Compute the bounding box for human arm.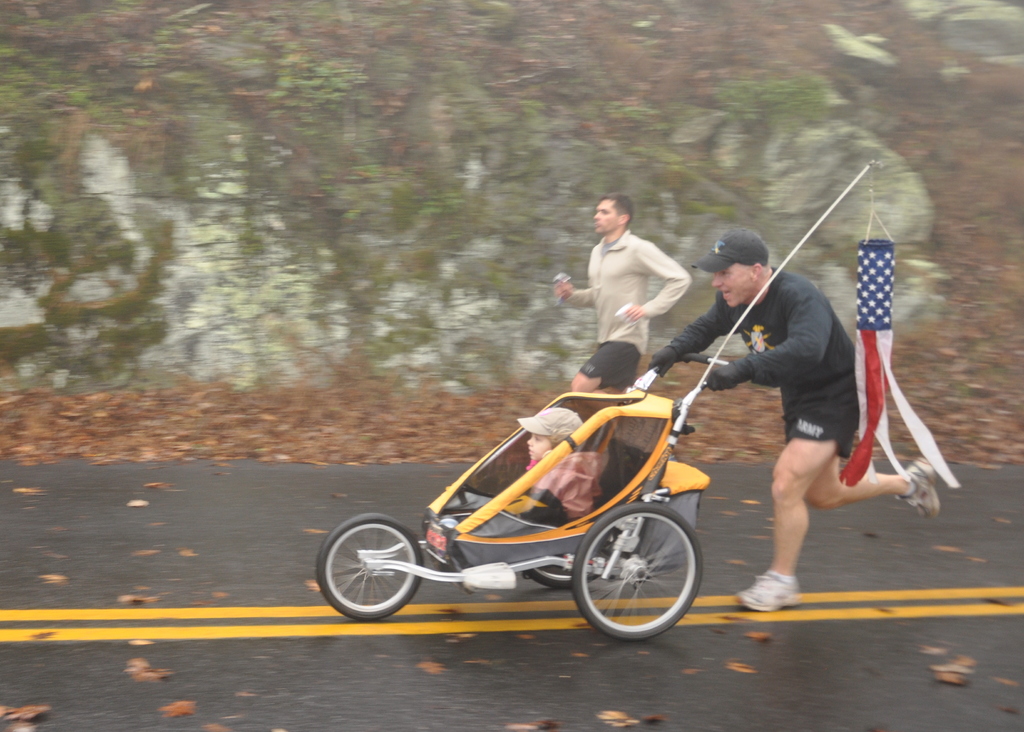
552 266 601 307.
